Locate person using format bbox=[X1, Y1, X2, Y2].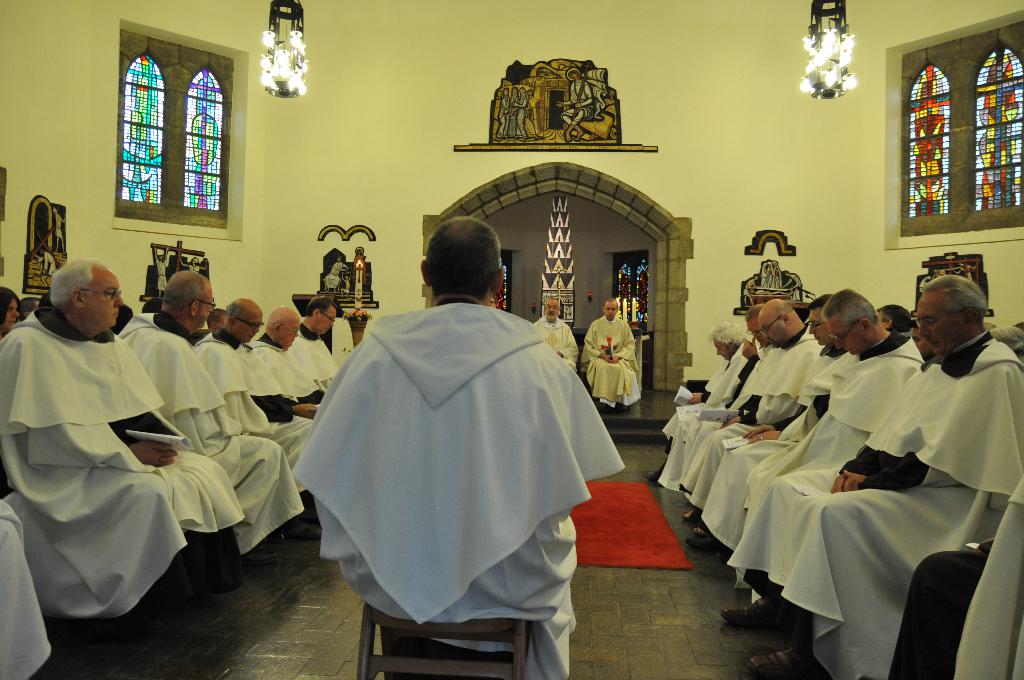
bbox=[289, 219, 589, 666].
